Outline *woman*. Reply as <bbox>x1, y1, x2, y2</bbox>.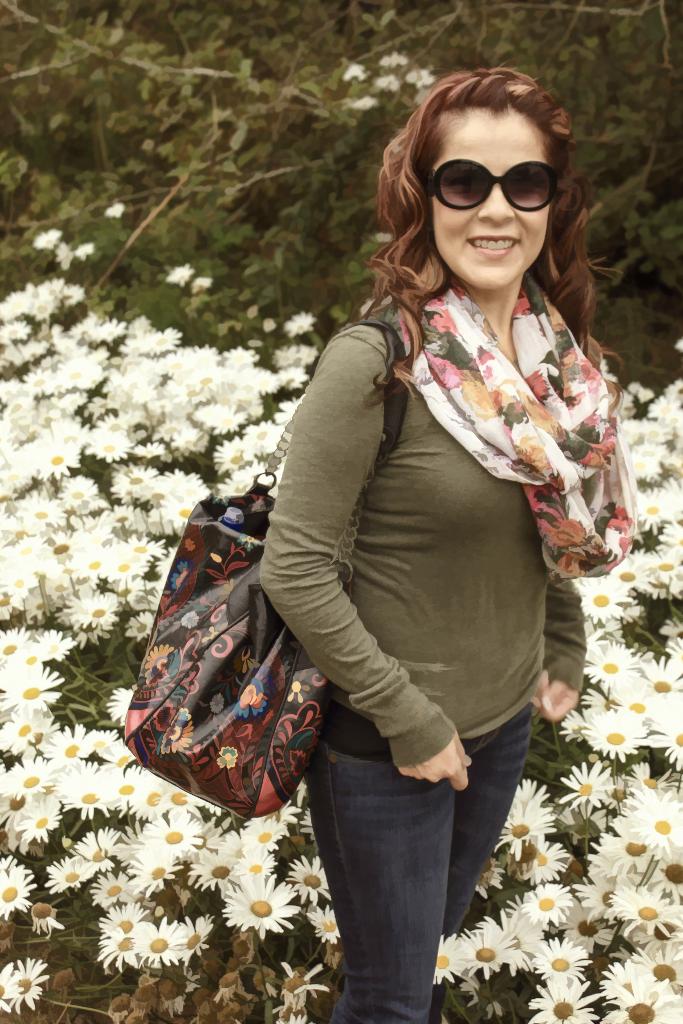
<bbox>256, 47, 613, 1021</bbox>.
